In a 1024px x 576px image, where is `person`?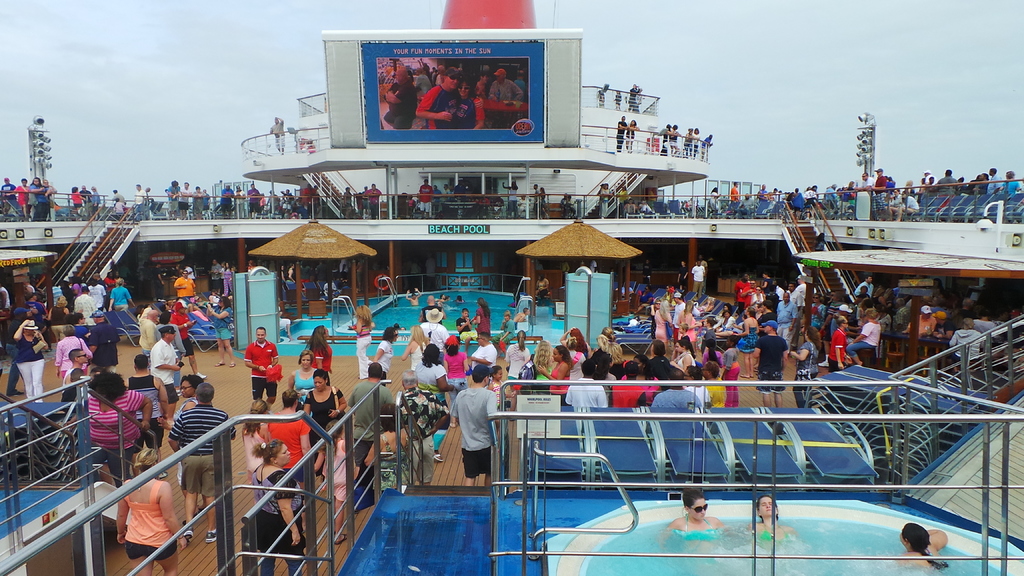
select_region(751, 321, 788, 410).
